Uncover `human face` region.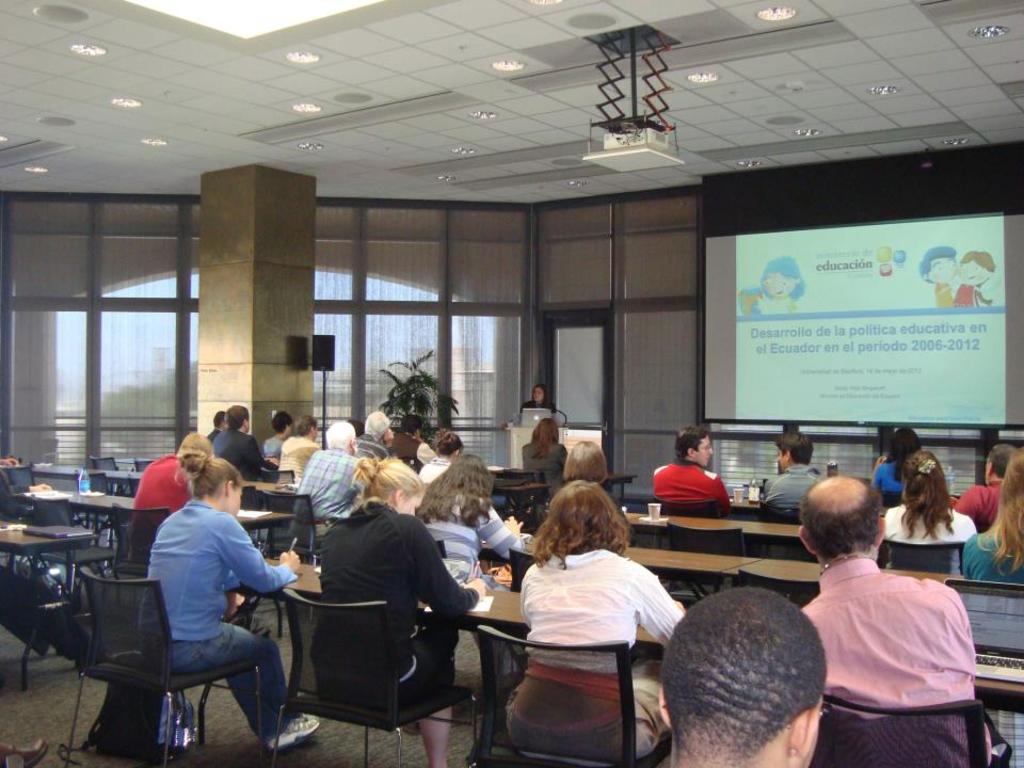
Uncovered: [x1=1007, y1=454, x2=1023, y2=507].
